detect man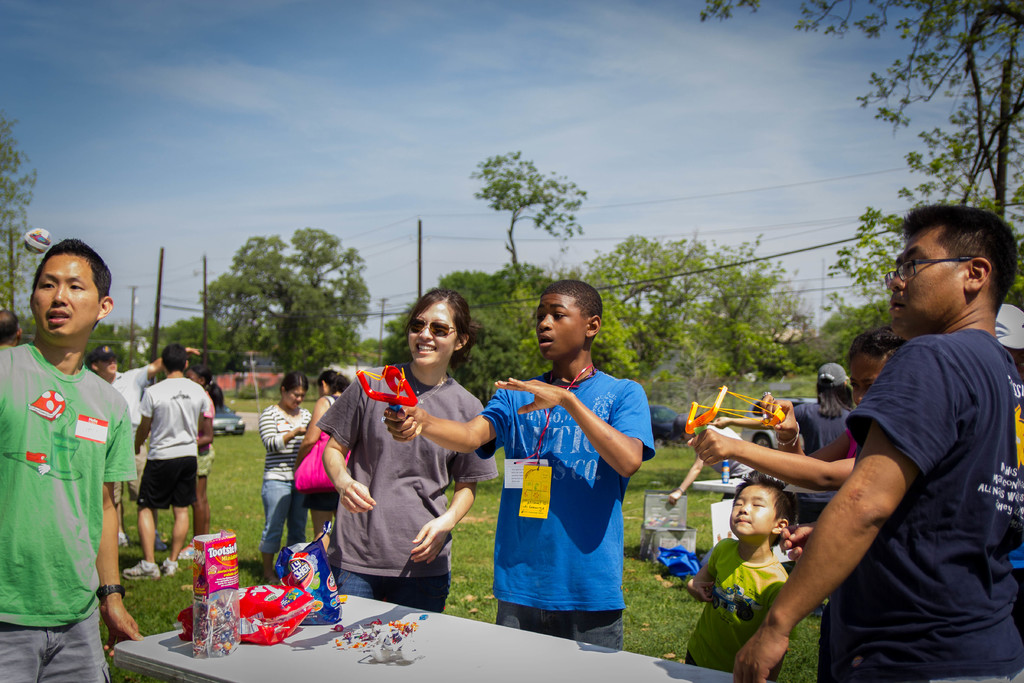
127 346 216 582
